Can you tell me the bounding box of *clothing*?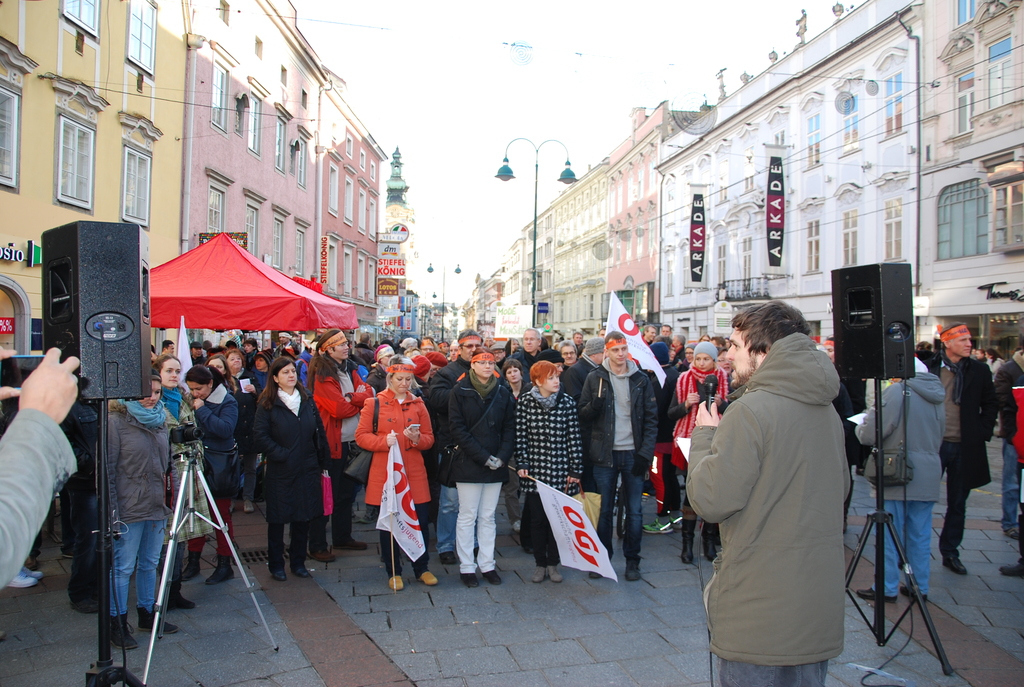
l=856, t=370, r=948, b=599.
